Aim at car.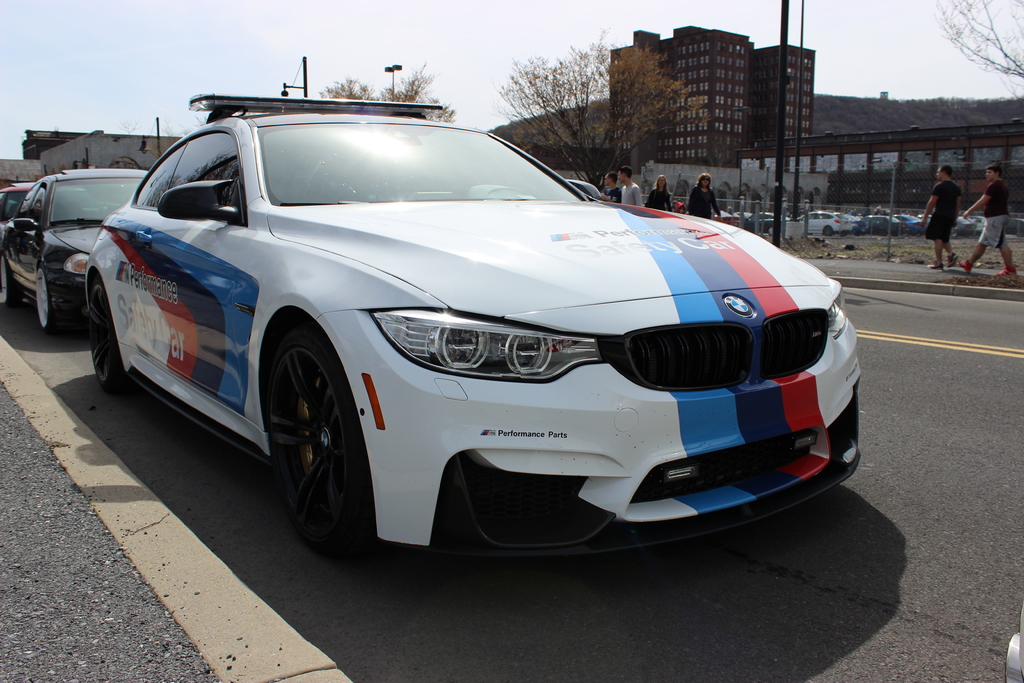
Aimed at rect(0, 181, 35, 238).
